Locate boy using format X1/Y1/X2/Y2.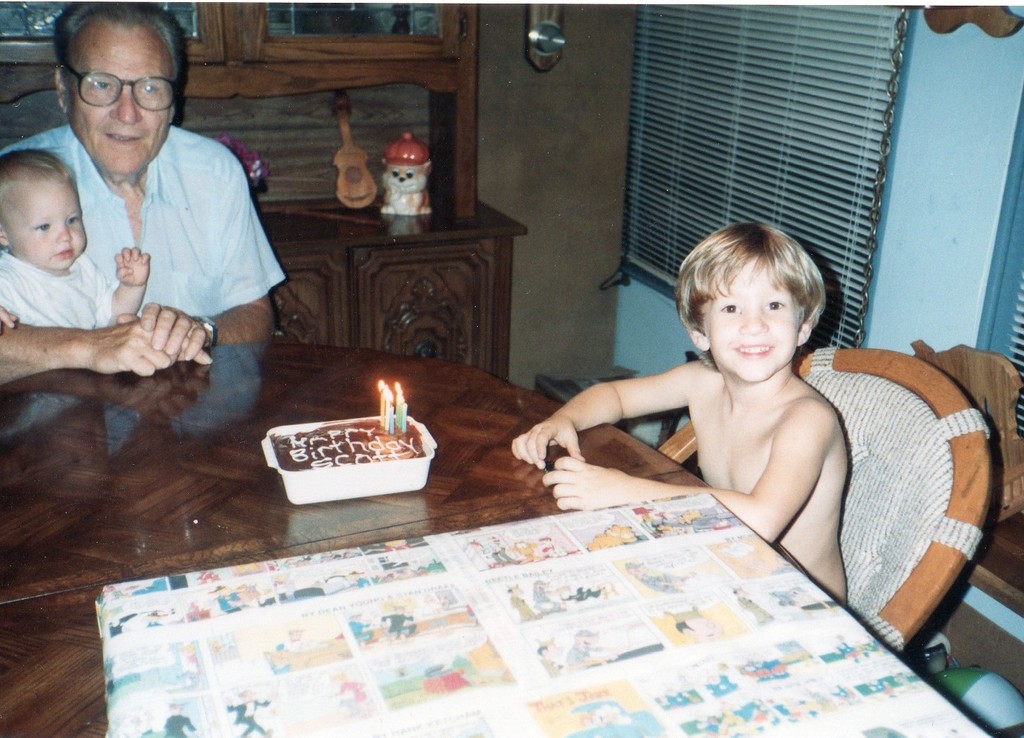
0/146/152/329.
